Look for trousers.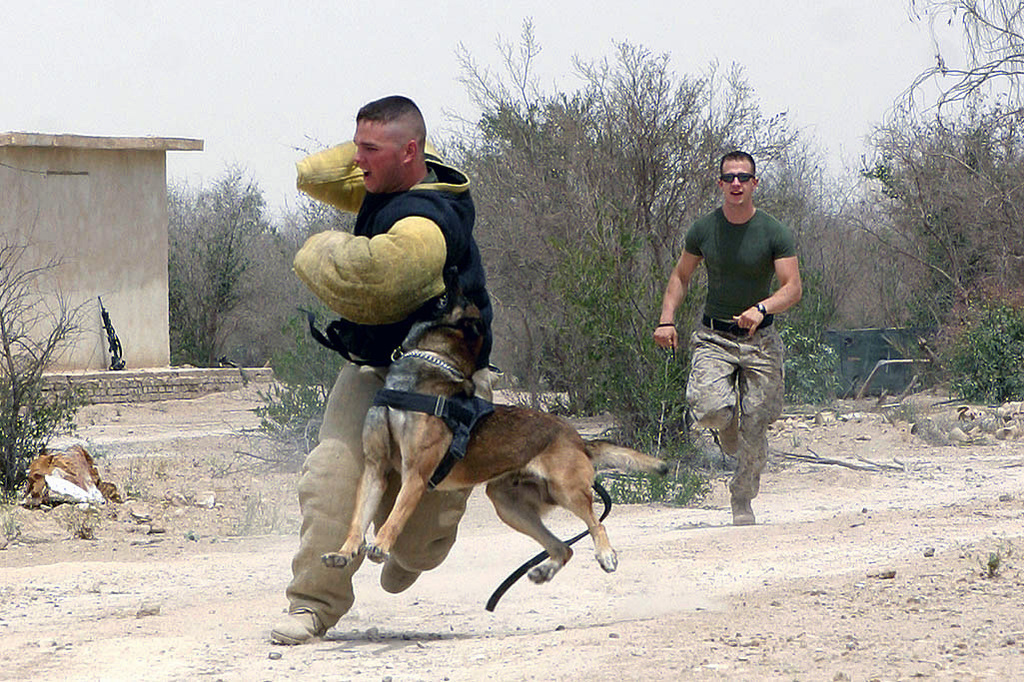
Found: 679:336:790:505.
